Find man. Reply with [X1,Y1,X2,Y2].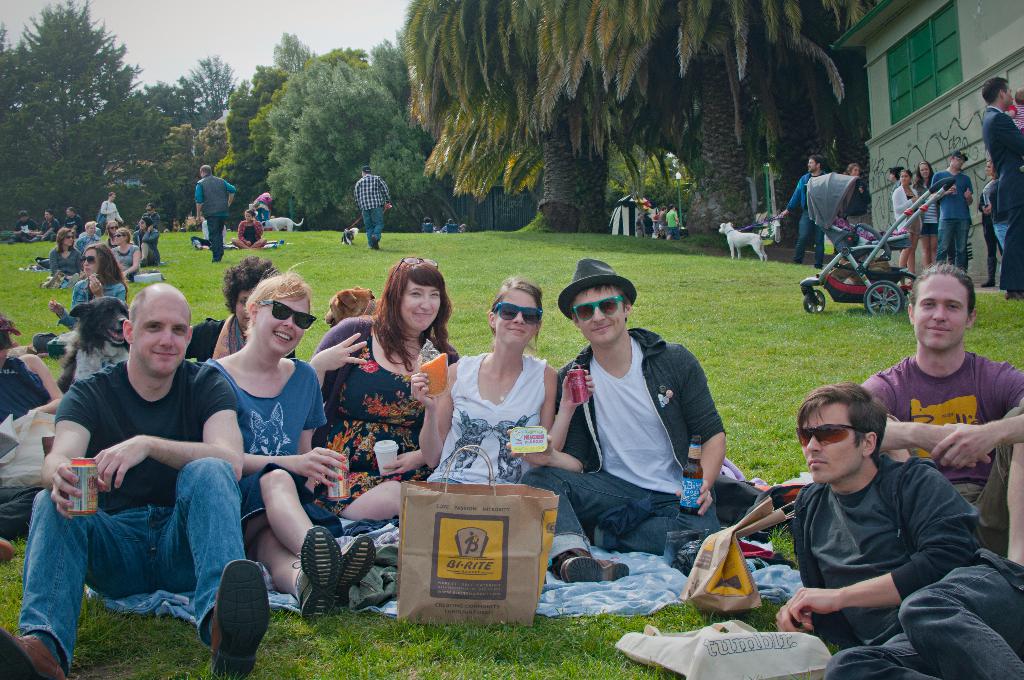
[505,255,728,583].
